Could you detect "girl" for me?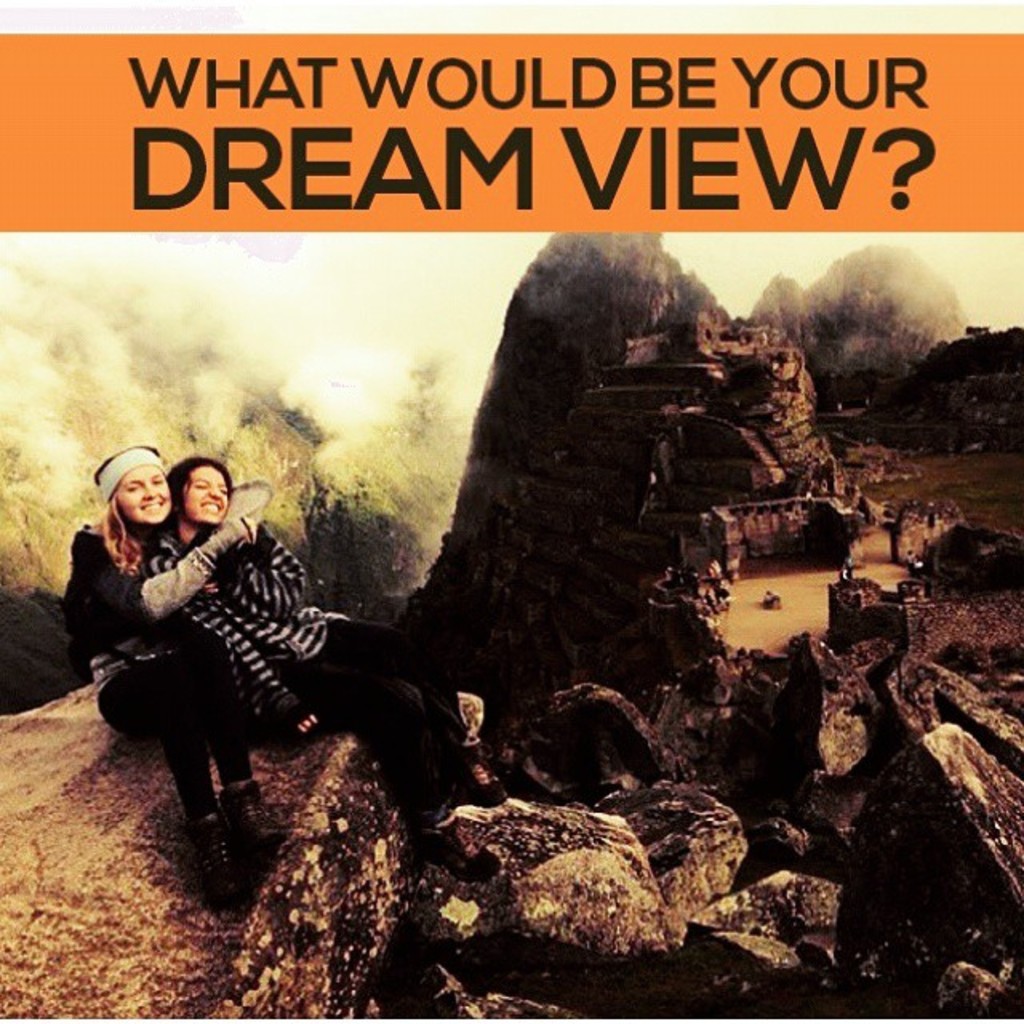
Detection result: box=[141, 454, 507, 882].
